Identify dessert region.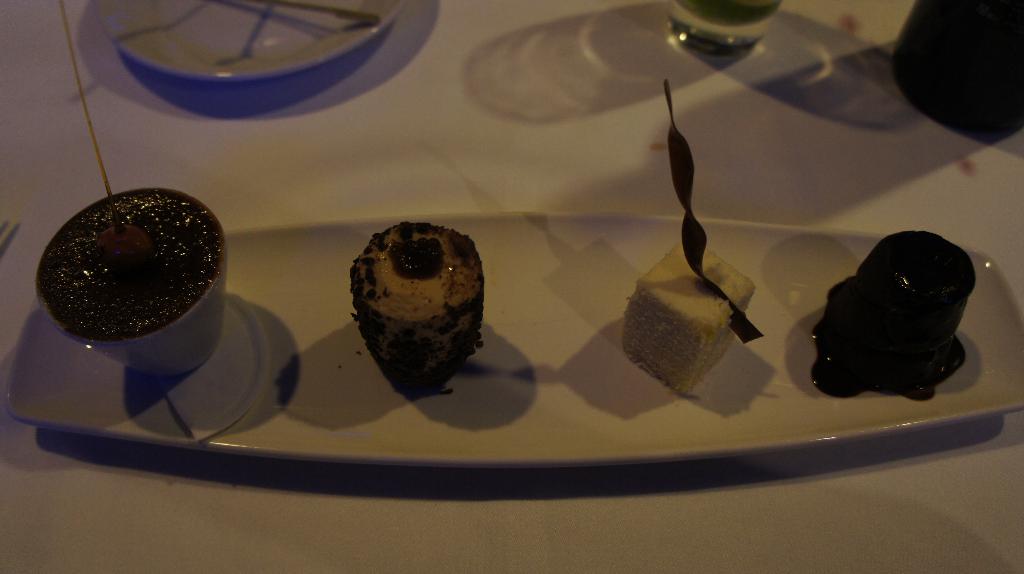
Region: rect(42, 192, 219, 344).
